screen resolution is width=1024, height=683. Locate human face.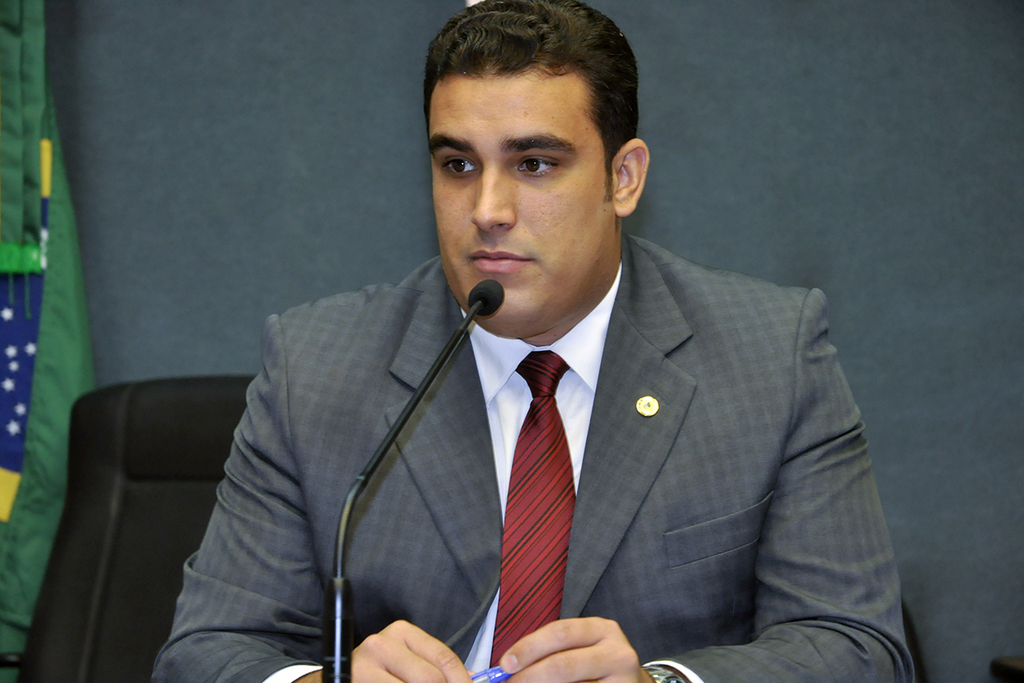
<box>428,80,619,335</box>.
